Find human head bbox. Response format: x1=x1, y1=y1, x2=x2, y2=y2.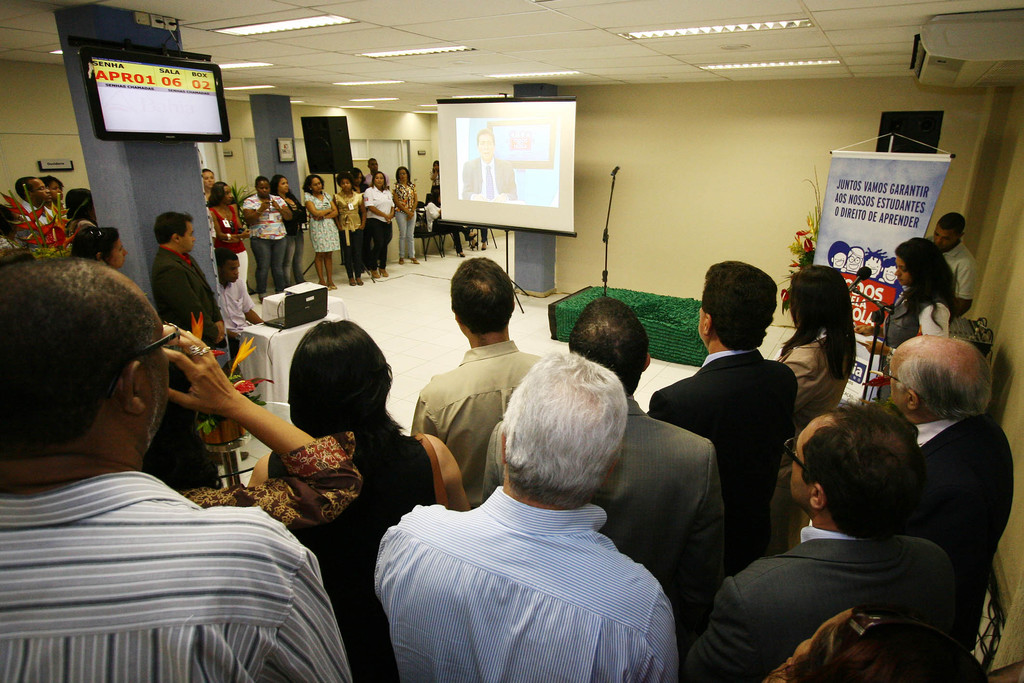
x1=796, y1=408, x2=893, y2=529.
